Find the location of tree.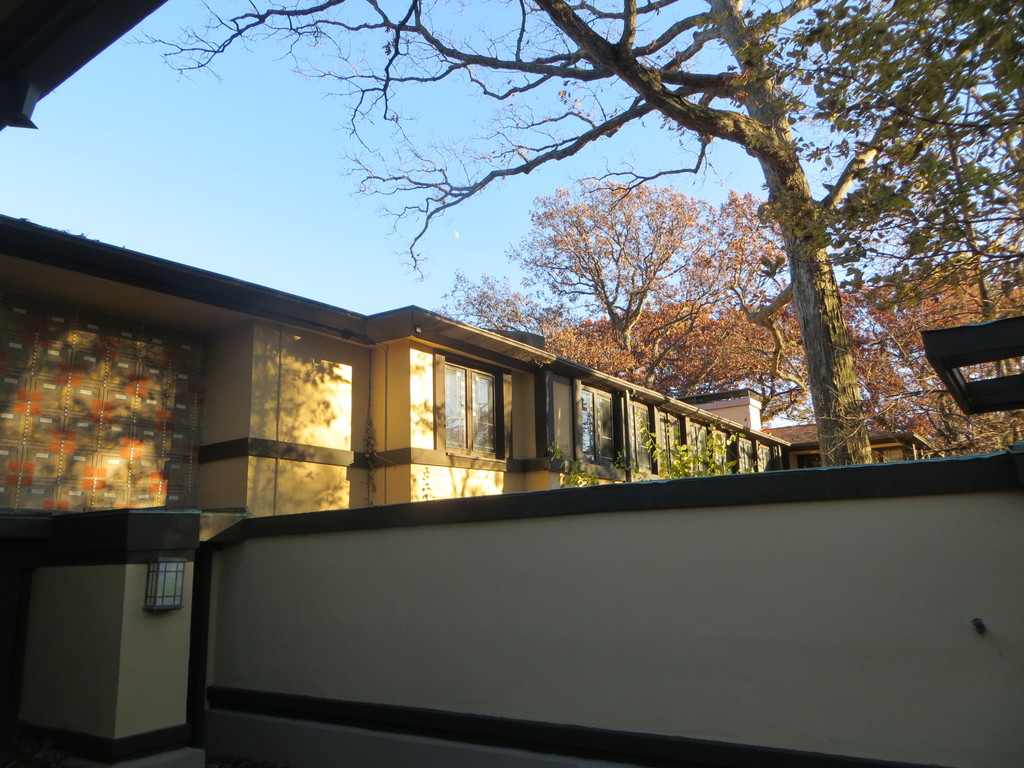
Location: 508, 166, 742, 359.
